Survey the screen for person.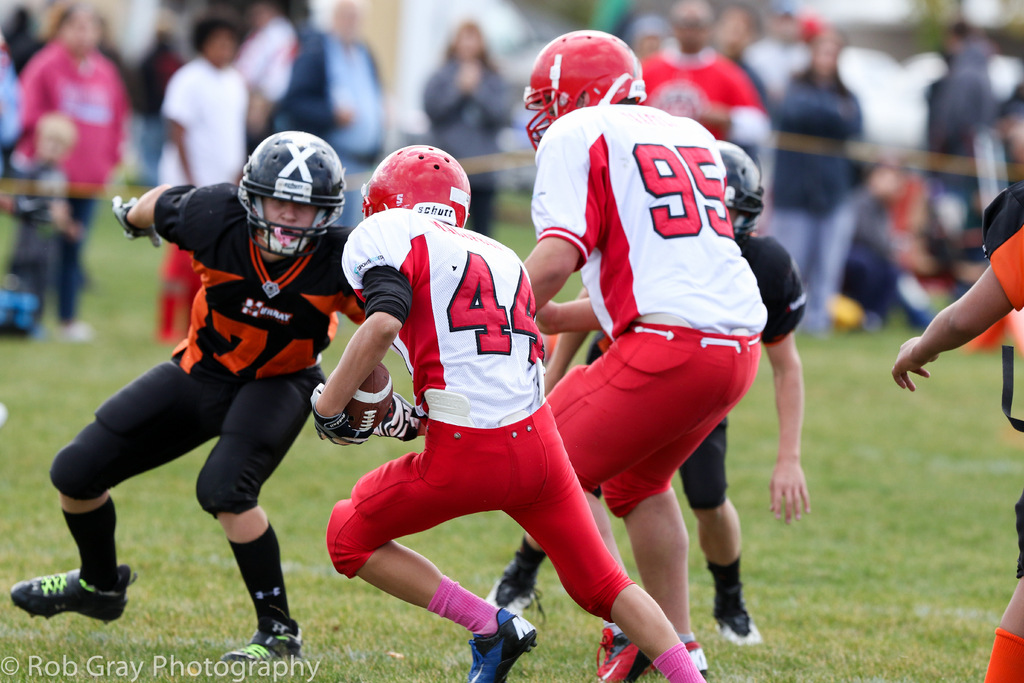
Survey found: [left=312, top=147, right=707, bottom=682].
